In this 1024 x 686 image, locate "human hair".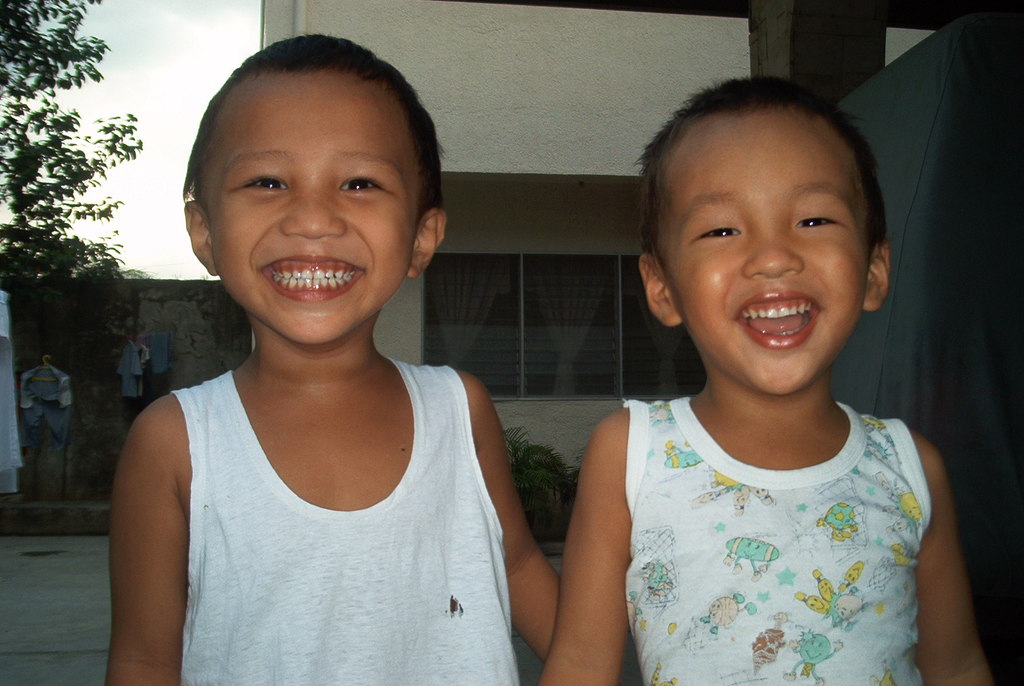
Bounding box: <bbox>651, 85, 881, 261</bbox>.
